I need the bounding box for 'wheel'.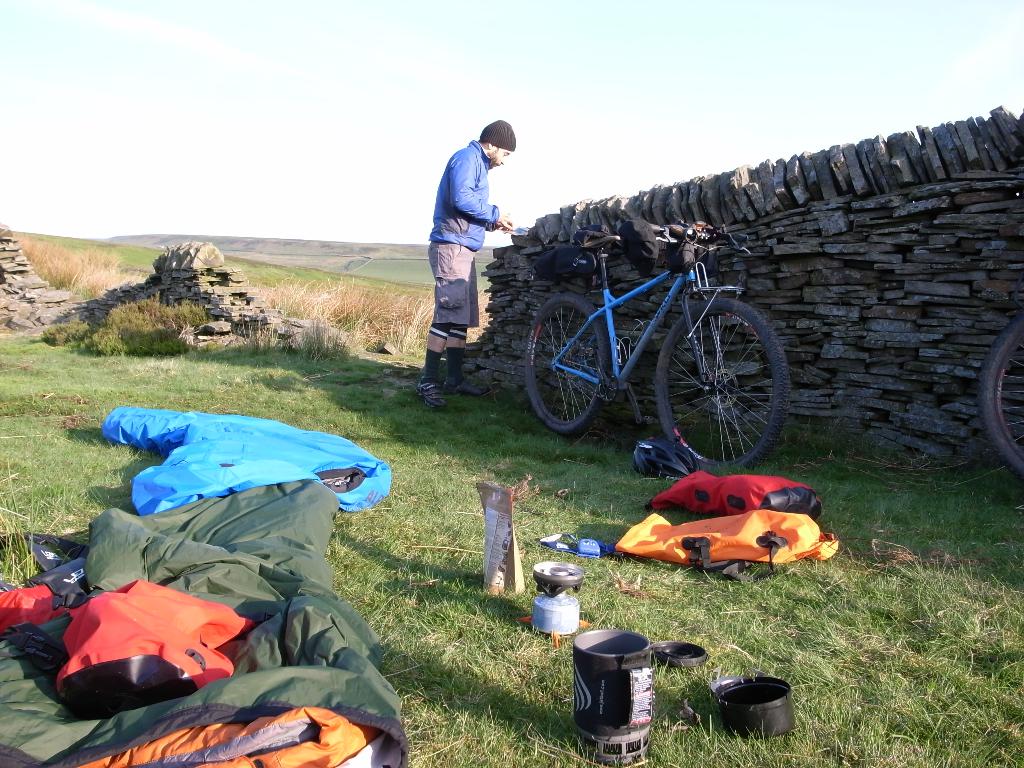
Here it is: box=[977, 321, 1023, 476].
